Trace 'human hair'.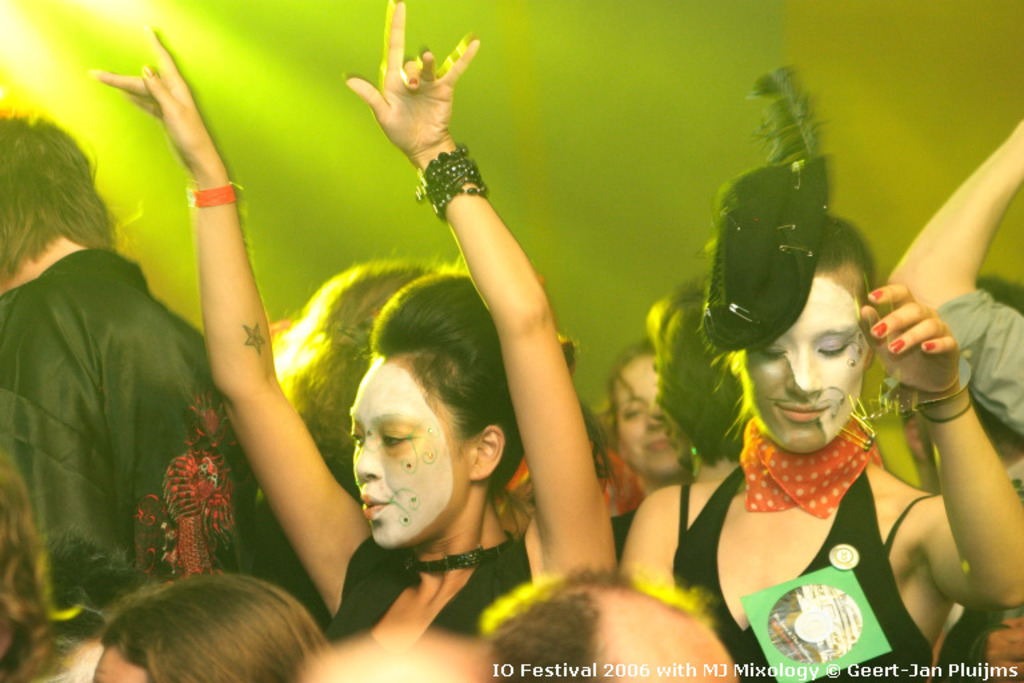
Traced to <region>384, 268, 611, 540</region>.
